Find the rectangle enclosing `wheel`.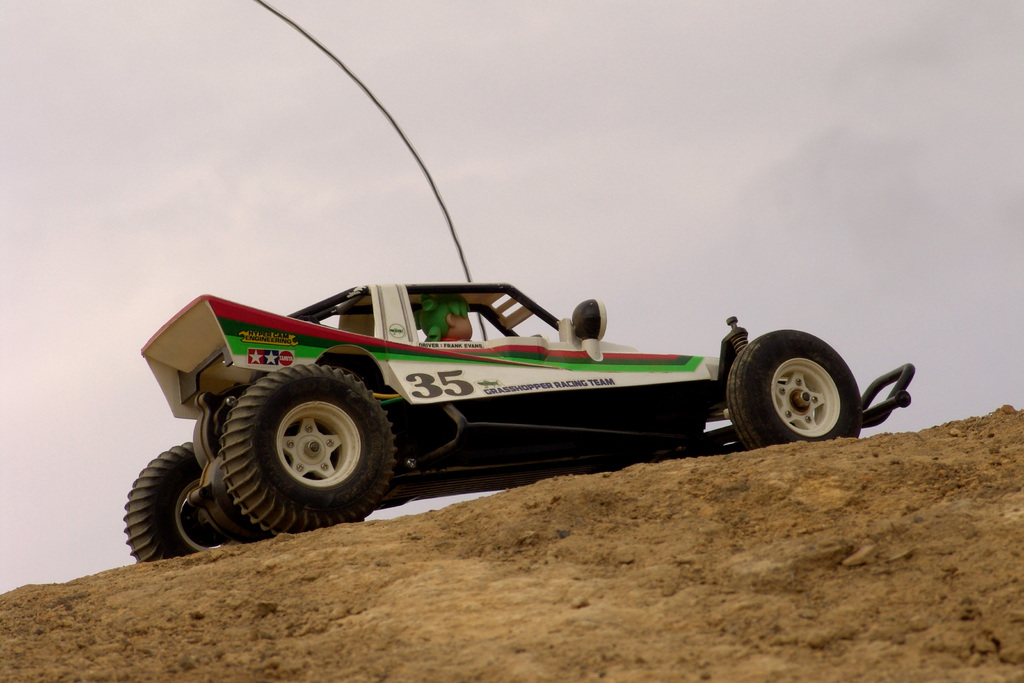
l=218, t=363, r=401, b=534.
